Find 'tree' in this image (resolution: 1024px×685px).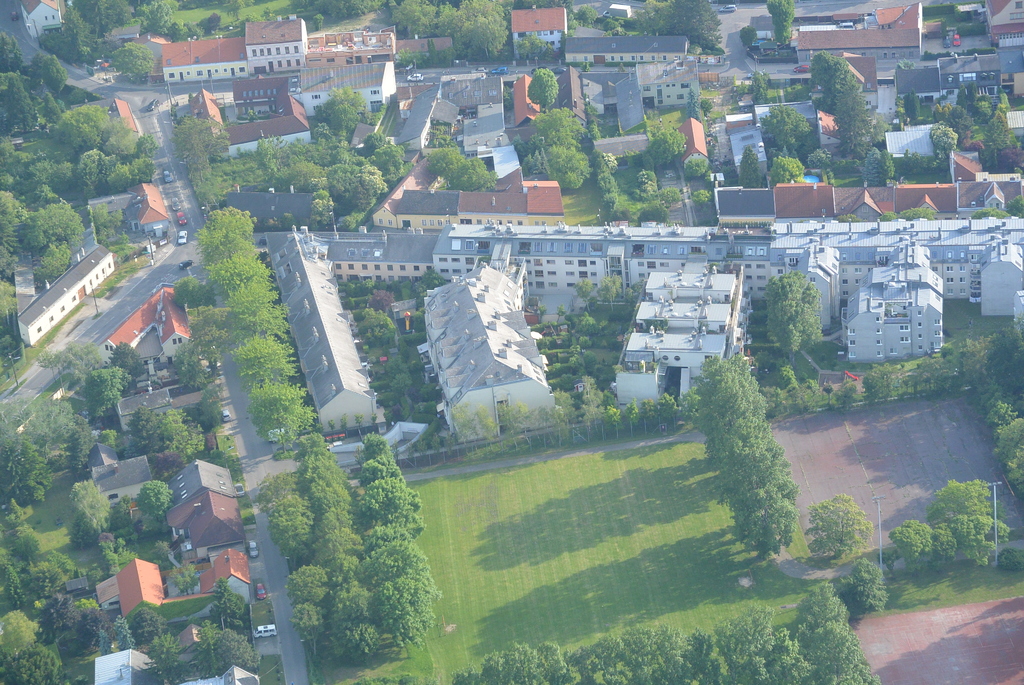
BBox(573, 278, 591, 312).
